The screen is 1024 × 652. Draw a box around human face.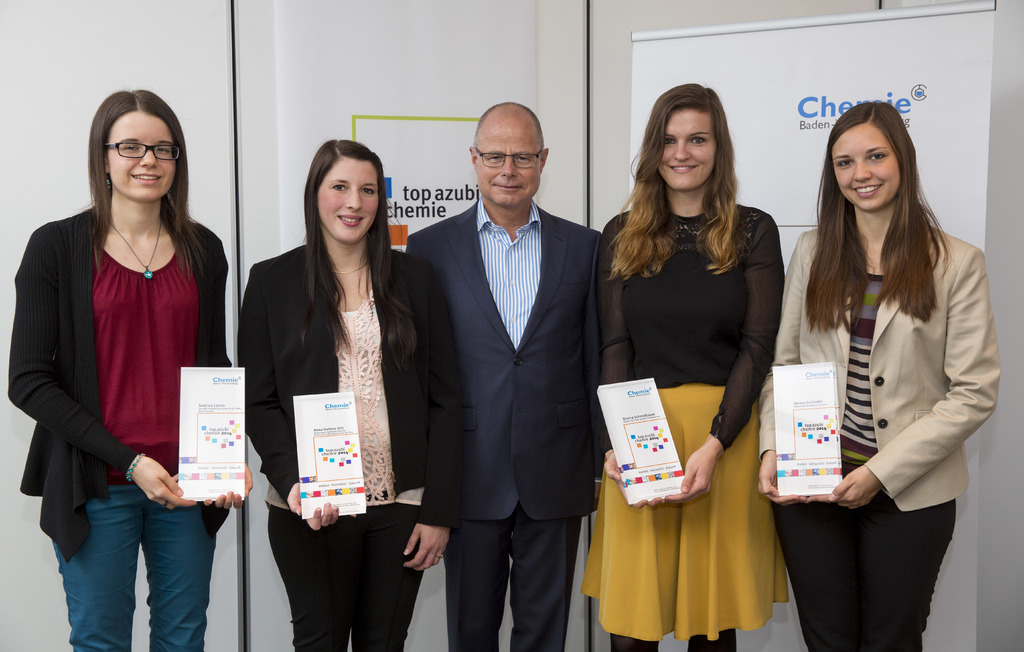
(x1=660, y1=106, x2=717, y2=191).
